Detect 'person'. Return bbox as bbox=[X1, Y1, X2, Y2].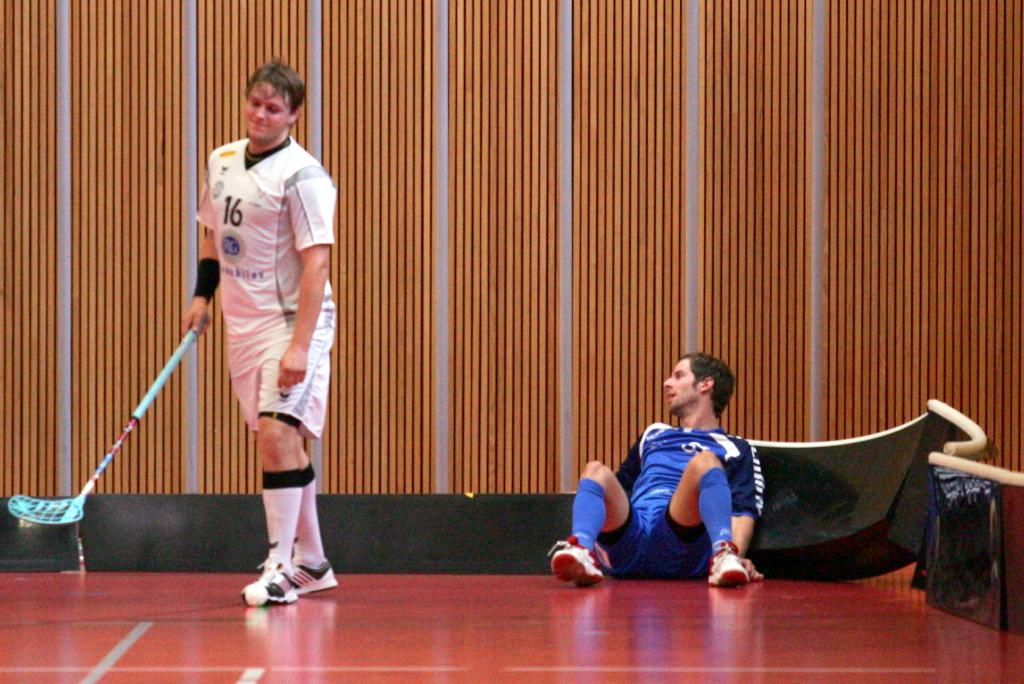
bbox=[189, 51, 339, 615].
